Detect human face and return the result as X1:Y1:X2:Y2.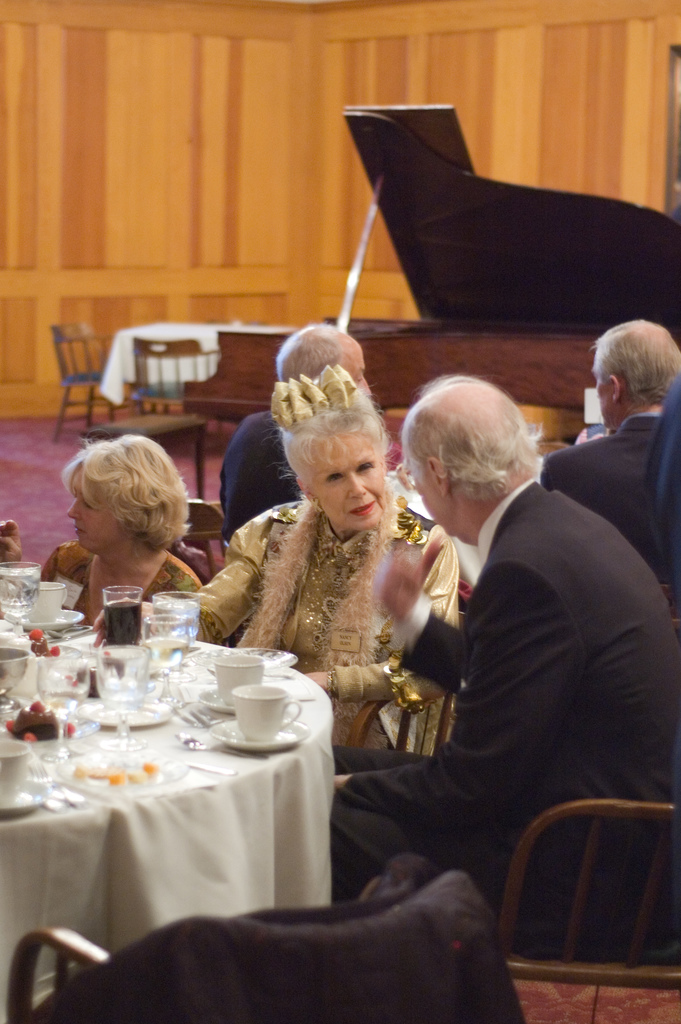
593:371:614:423.
